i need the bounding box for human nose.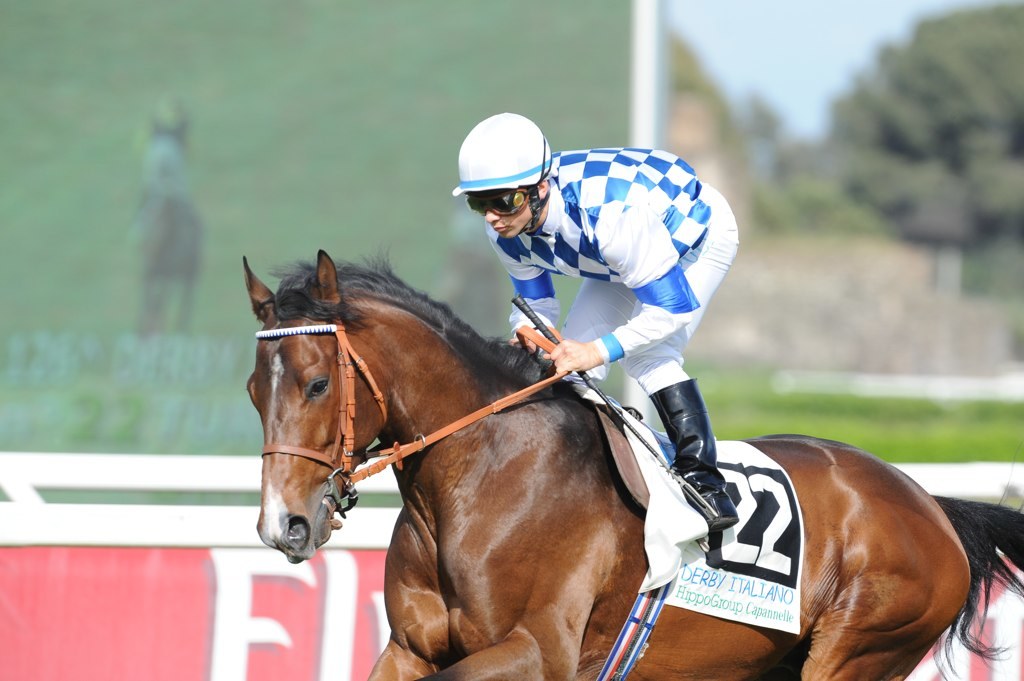
Here it is: 482/209/501/223.
